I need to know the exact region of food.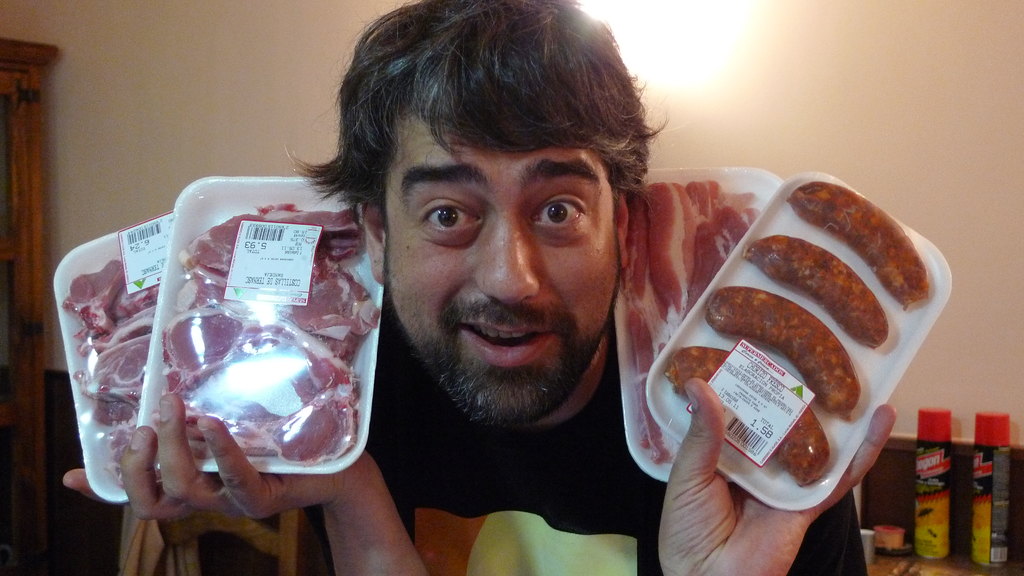
Region: box=[662, 346, 829, 492].
